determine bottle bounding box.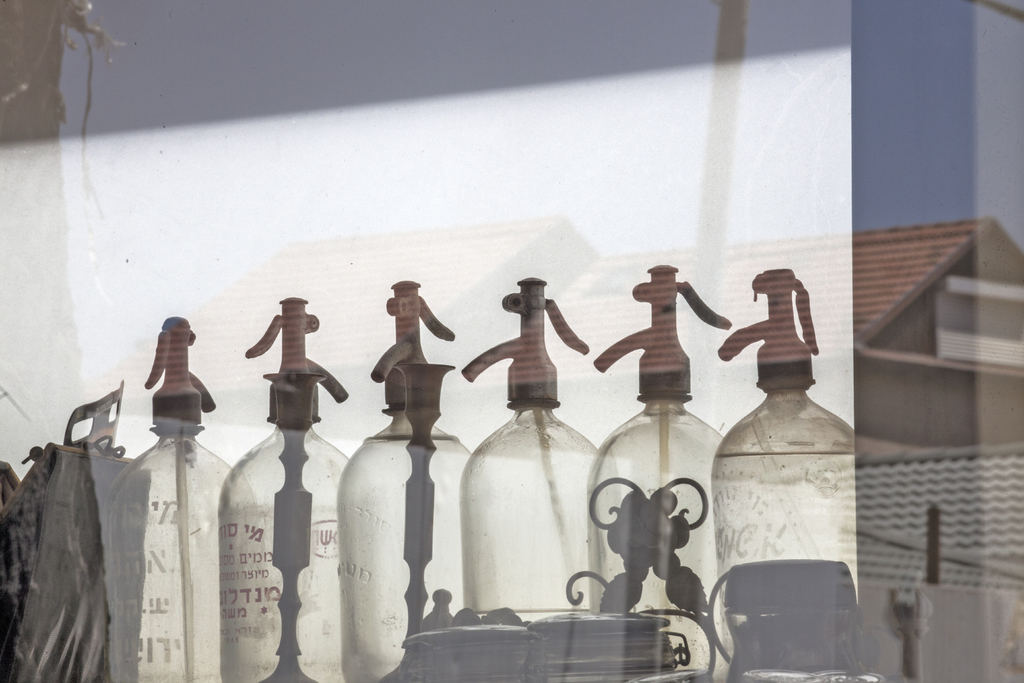
Determined: pyautogui.locateOnScreen(104, 314, 230, 682).
